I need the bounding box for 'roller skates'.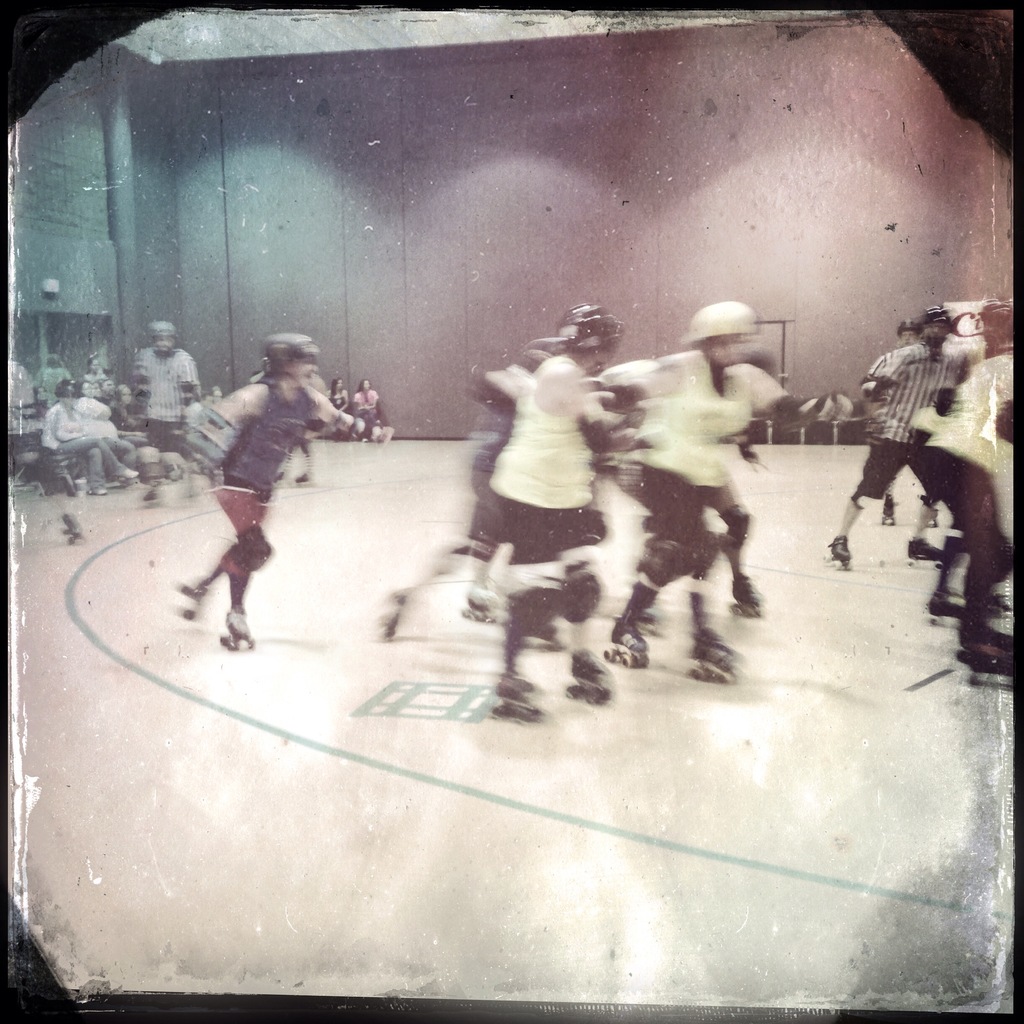
Here it is: [left=218, top=609, right=257, bottom=652].
